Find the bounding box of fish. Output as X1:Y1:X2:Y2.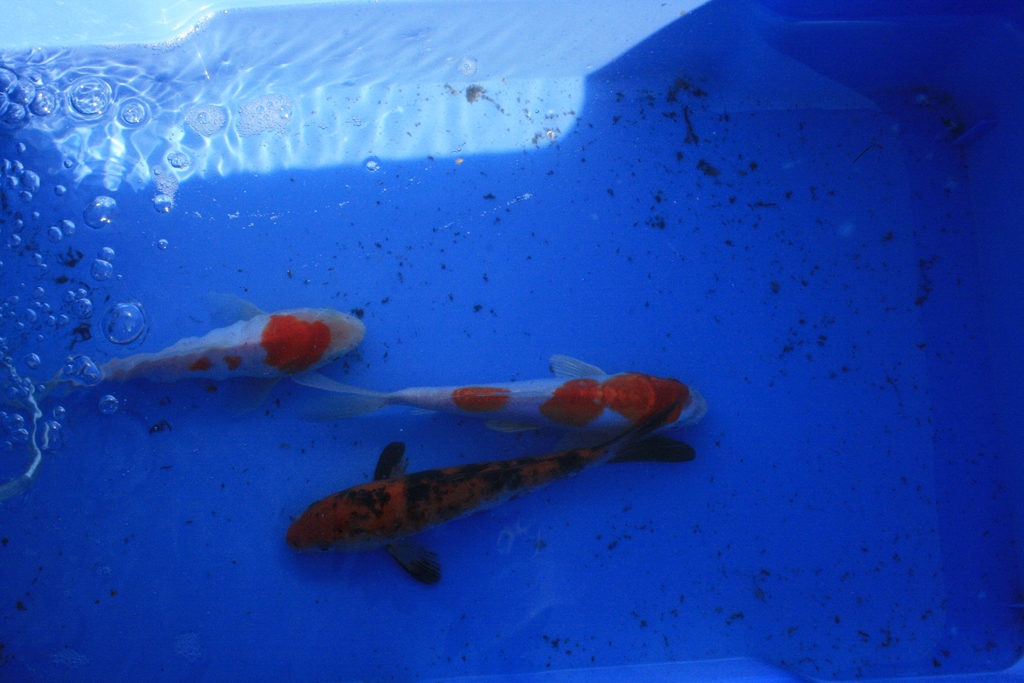
289:402:686:591.
